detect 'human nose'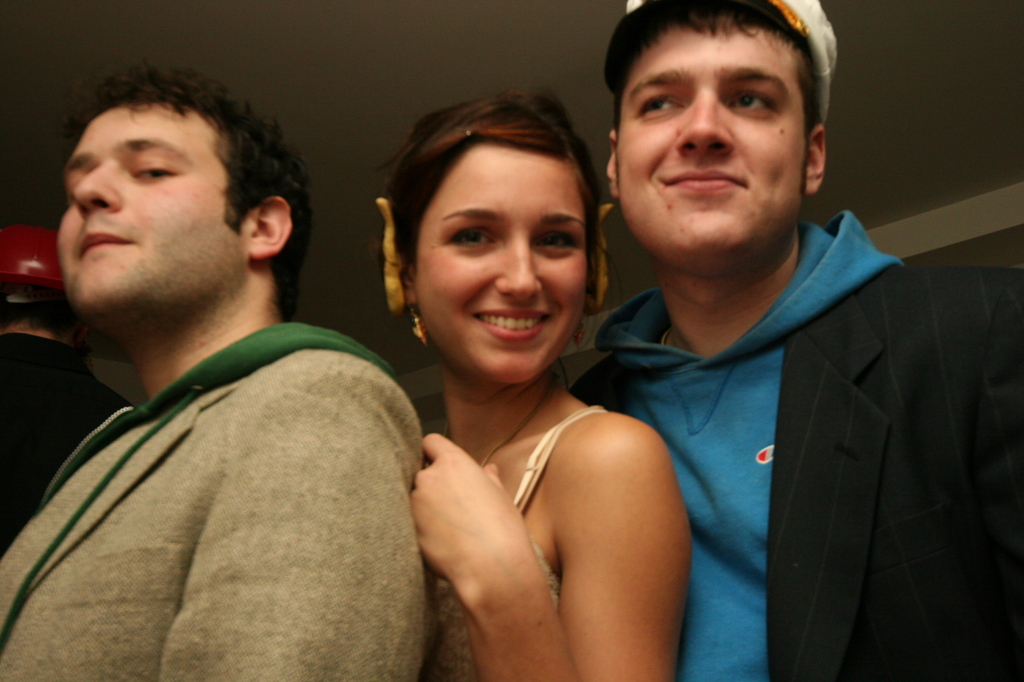
<bbox>488, 229, 541, 305</bbox>
